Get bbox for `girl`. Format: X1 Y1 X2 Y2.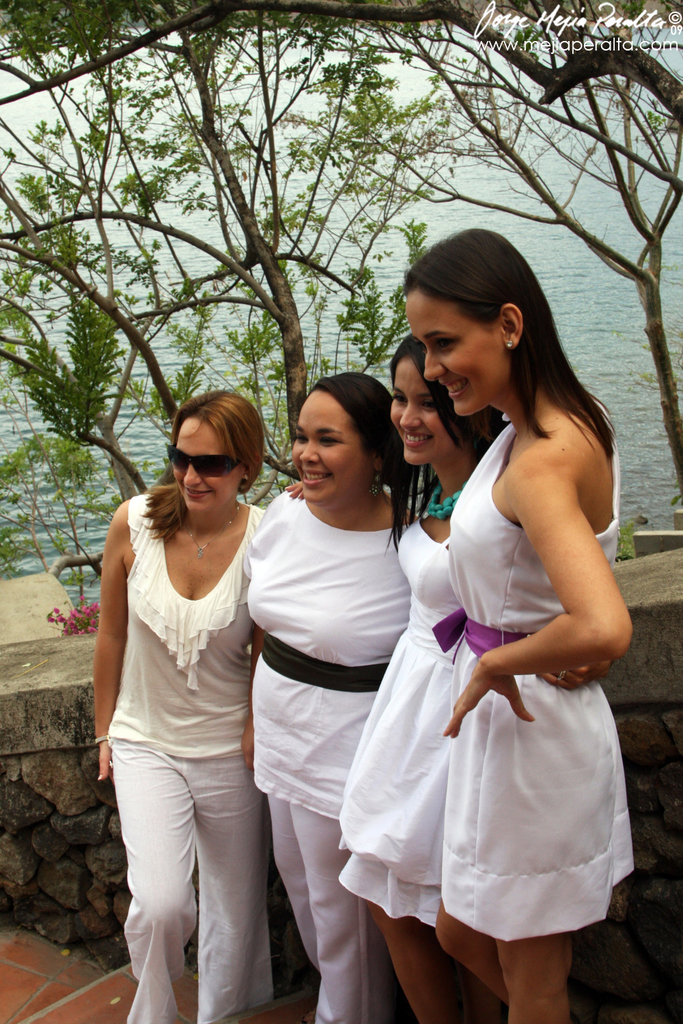
337 227 641 1023.
